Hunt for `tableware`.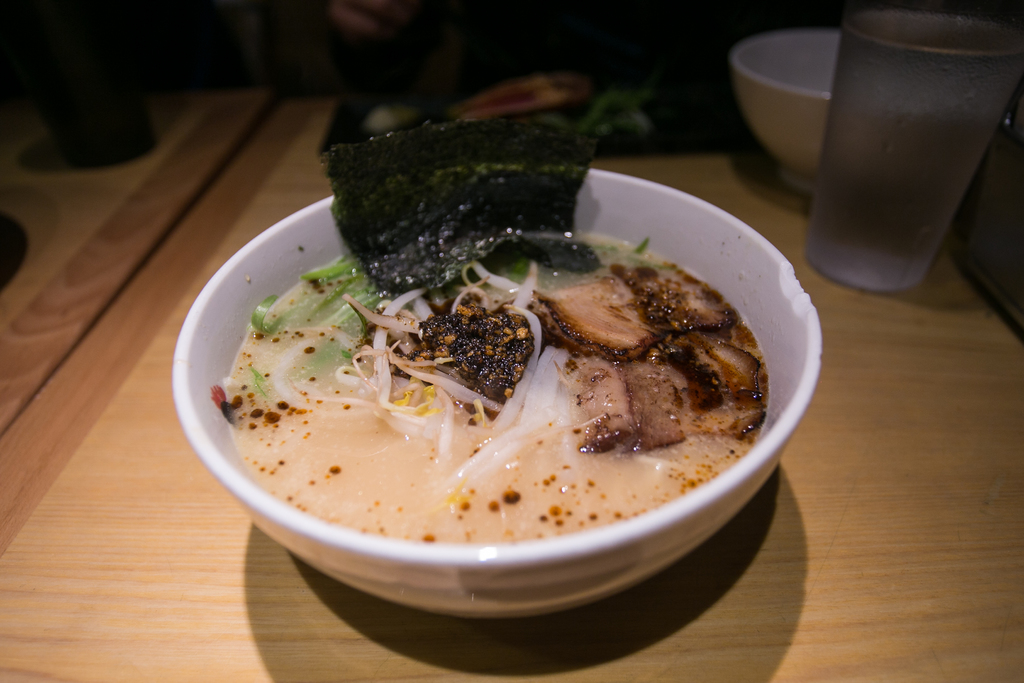
Hunted down at <region>157, 185, 785, 639</region>.
